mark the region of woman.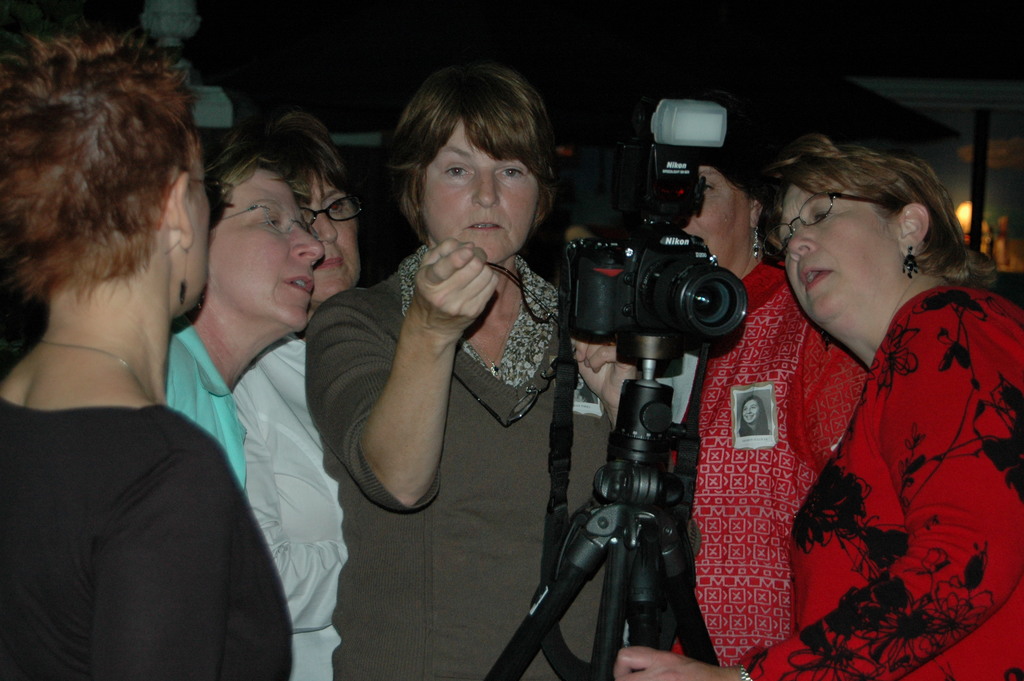
Region: box(307, 60, 661, 680).
